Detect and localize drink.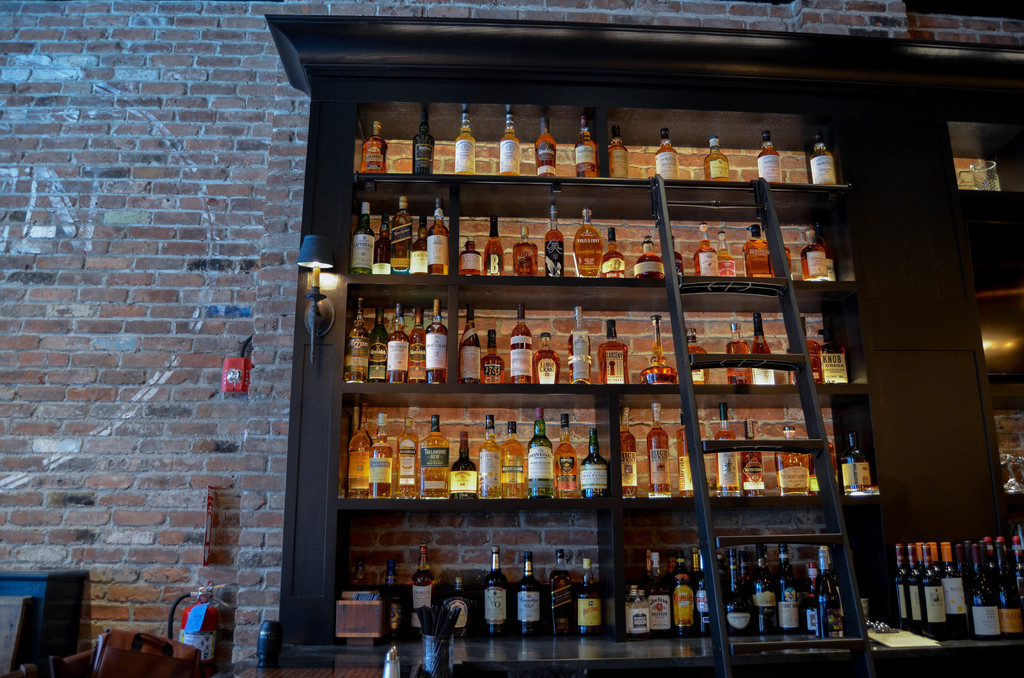
Localized at l=624, t=549, r=703, b=631.
